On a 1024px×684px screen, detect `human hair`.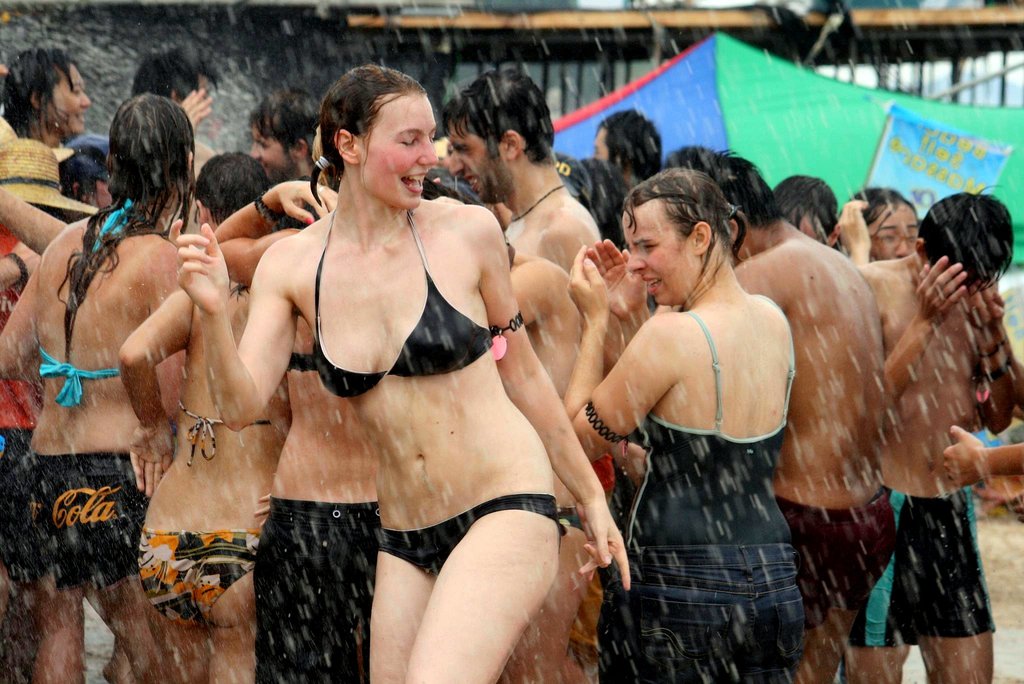
441:69:554:160.
